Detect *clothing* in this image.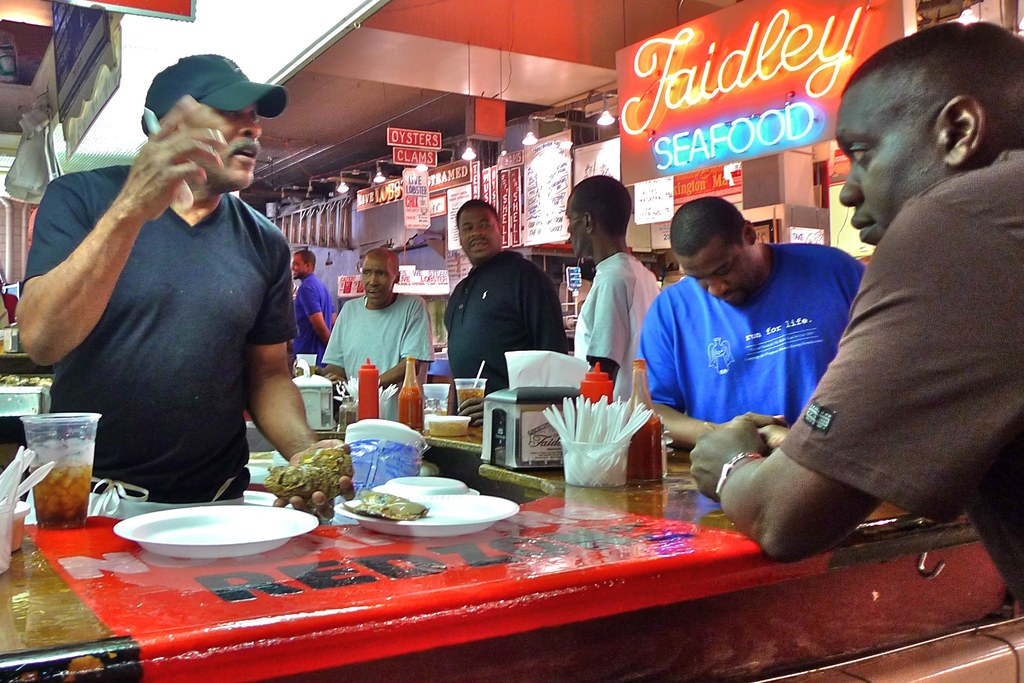
Detection: [445,251,571,391].
